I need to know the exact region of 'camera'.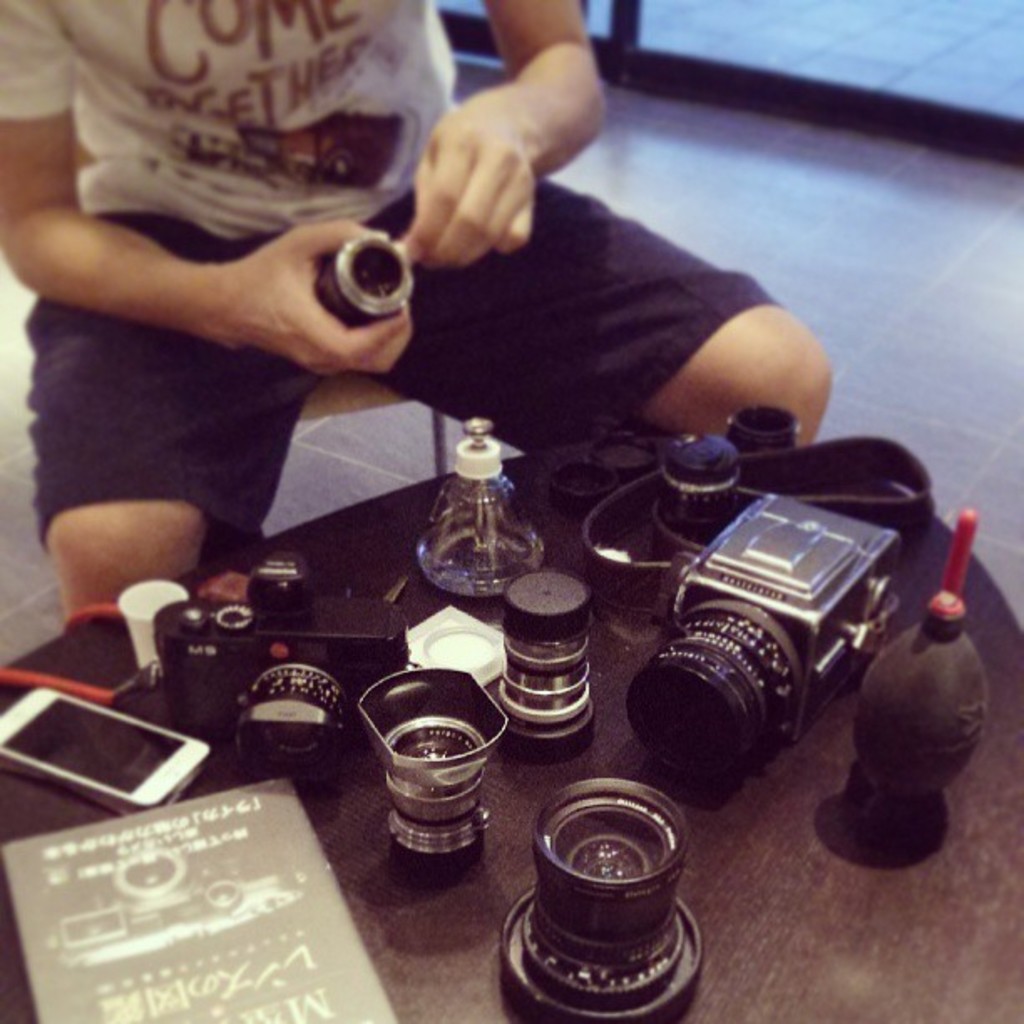
Region: l=497, t=571, r=604, b=758.
